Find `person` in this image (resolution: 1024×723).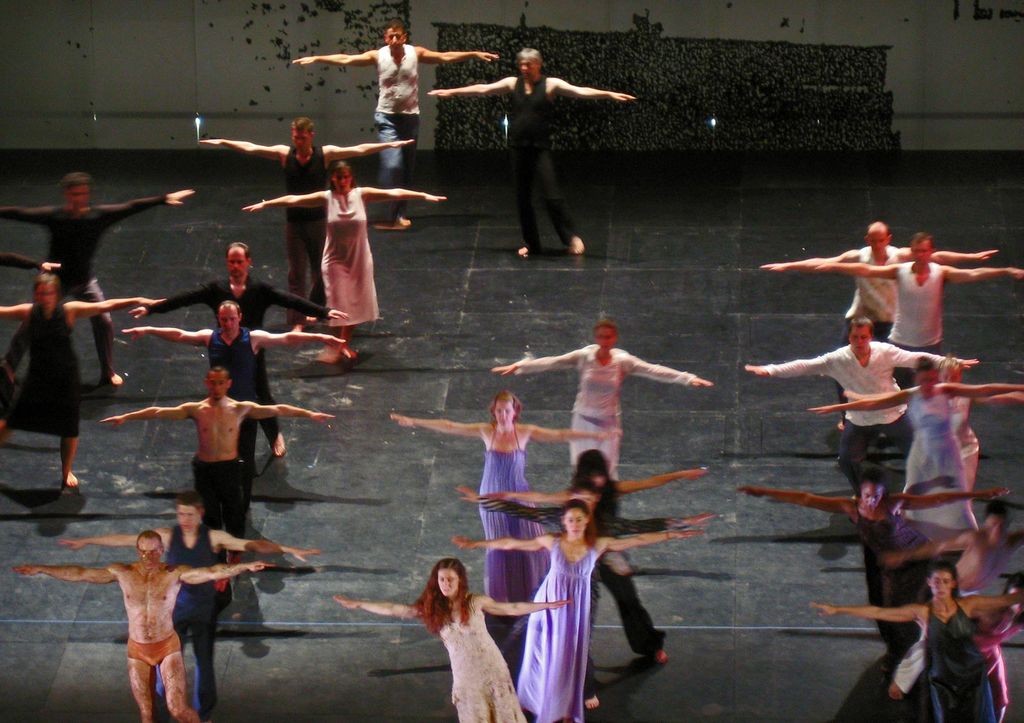
(0, 168, 191, 377).
